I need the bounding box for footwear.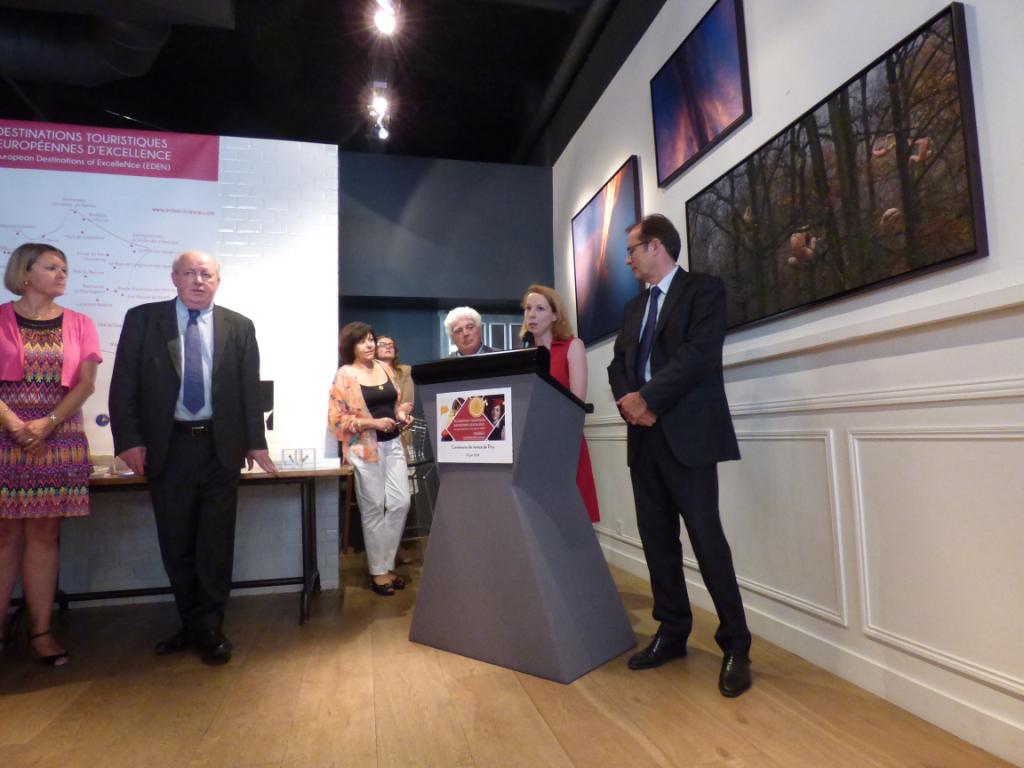
Here it is: [374,577,393,596].
